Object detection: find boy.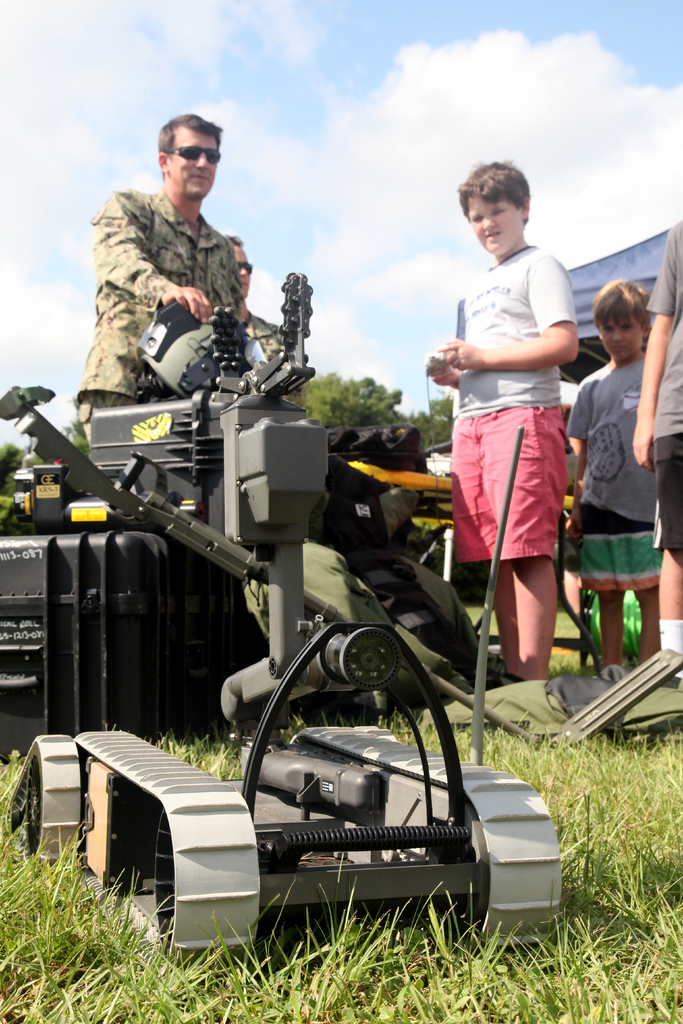
[x1=566, y1=280, x2=659, y2=681].
